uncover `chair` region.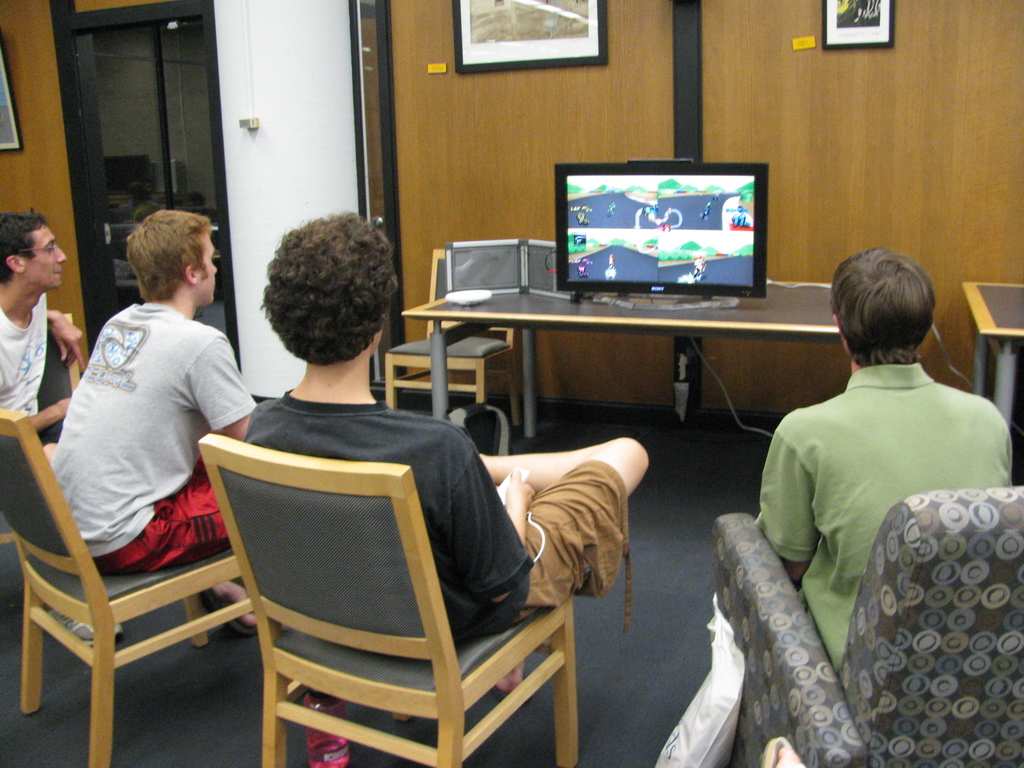
Uncovered: detection(196, 434, 582, 767).
